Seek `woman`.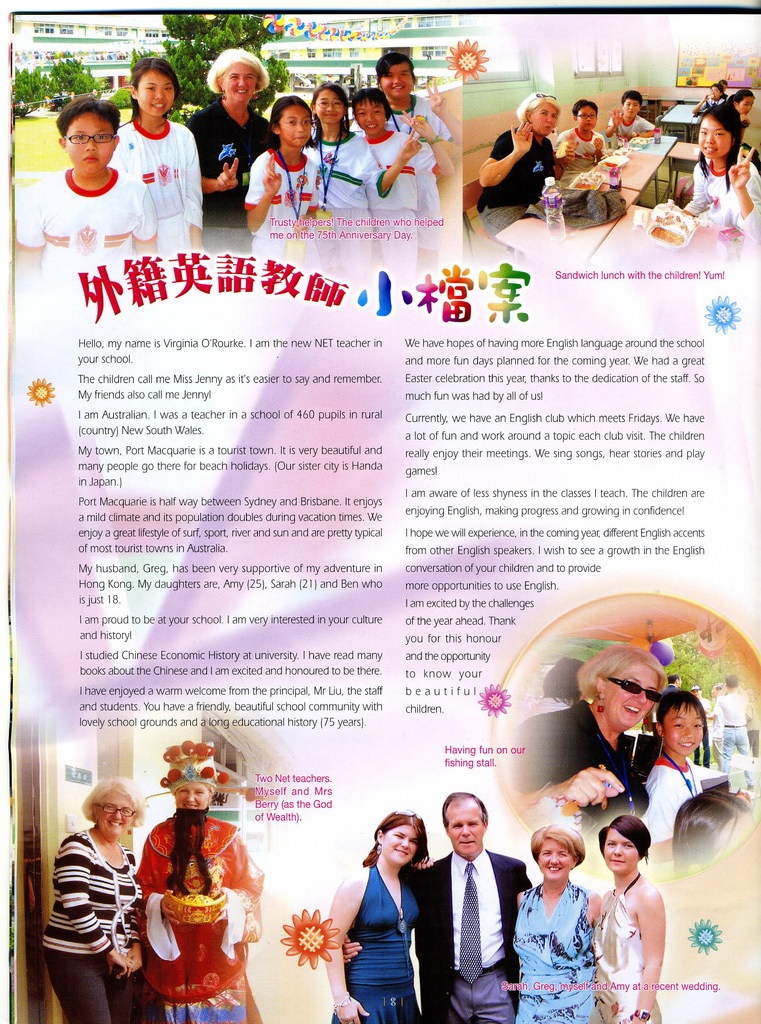
crop(469, 90, 591, 236).
